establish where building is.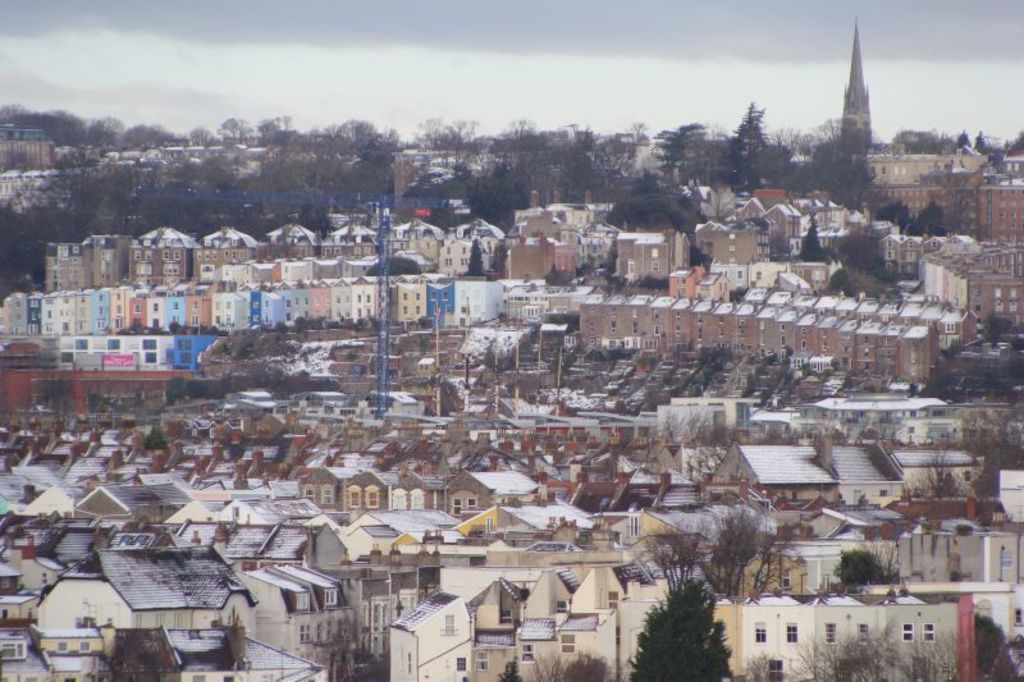
Established at (105,485,192,523).
